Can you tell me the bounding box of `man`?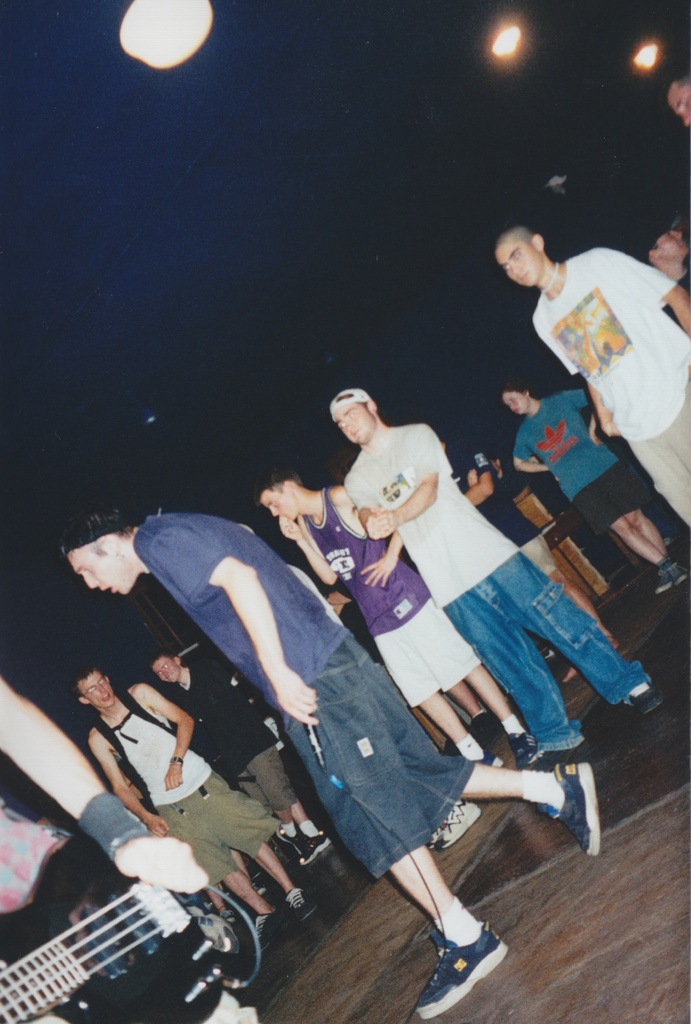
x1=238 y1=466 x2=541 y2=760.
